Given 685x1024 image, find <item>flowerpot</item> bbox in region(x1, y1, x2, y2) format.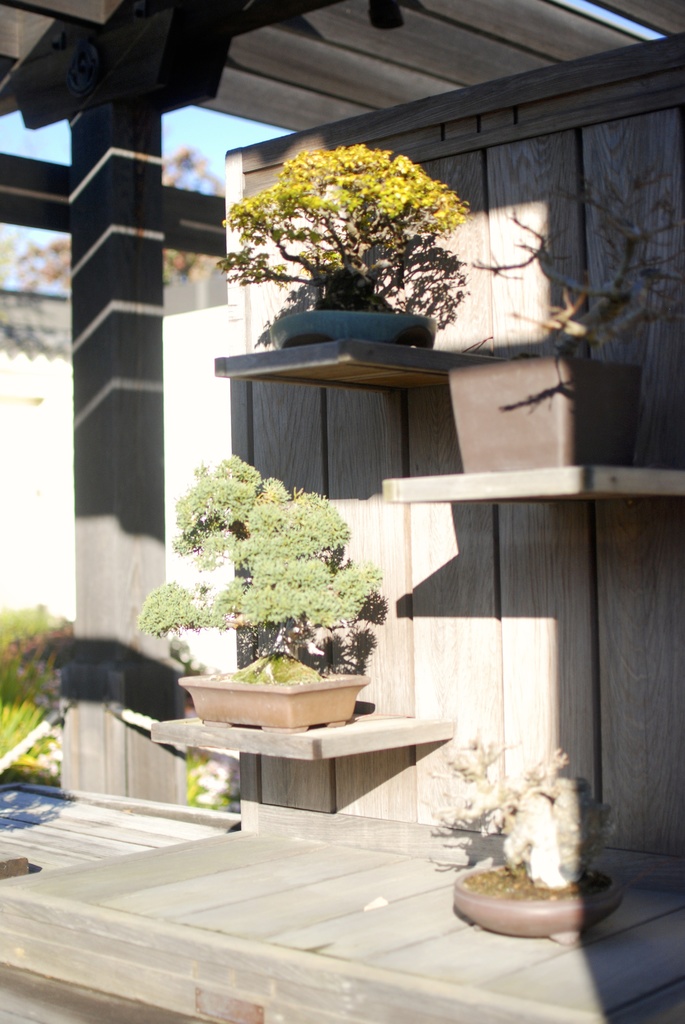
region(269, 307, 436, 350).
